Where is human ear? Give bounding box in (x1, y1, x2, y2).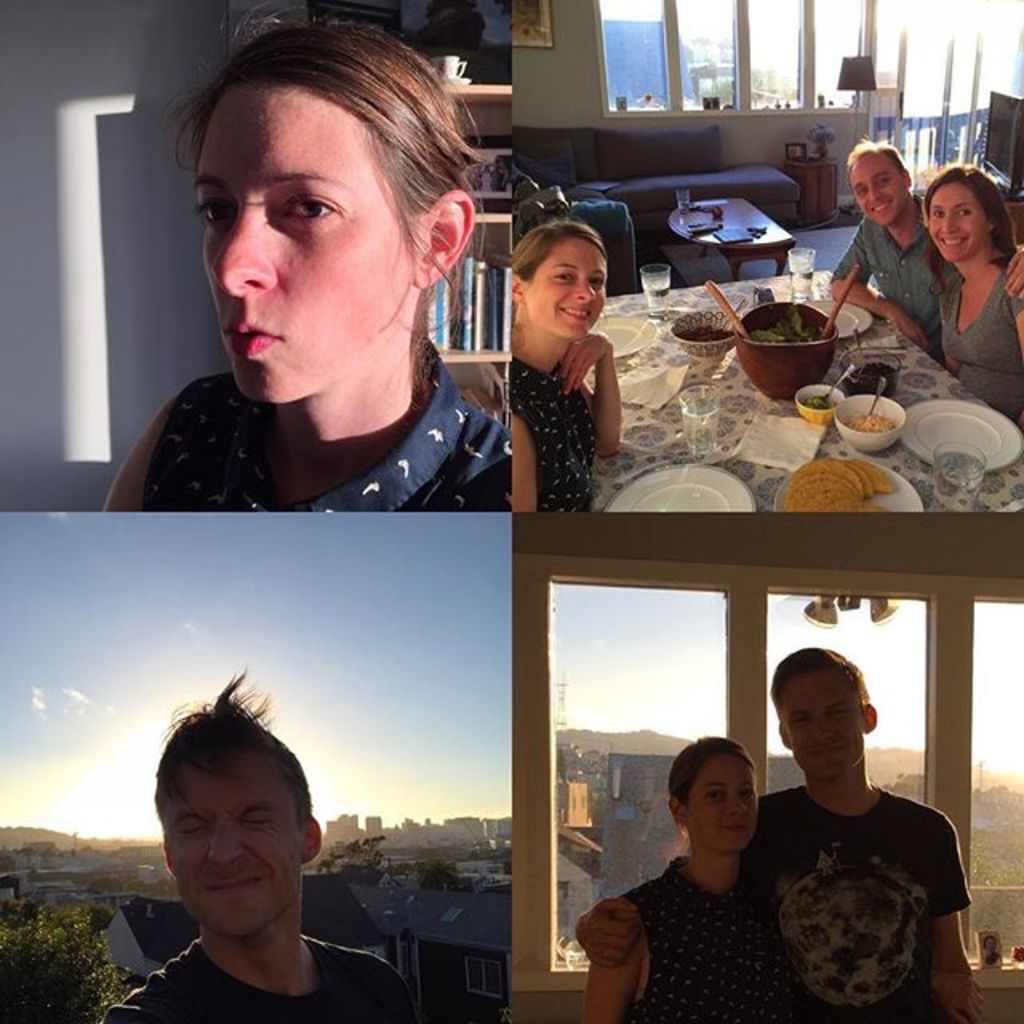
(302, 814, 323, 856).
